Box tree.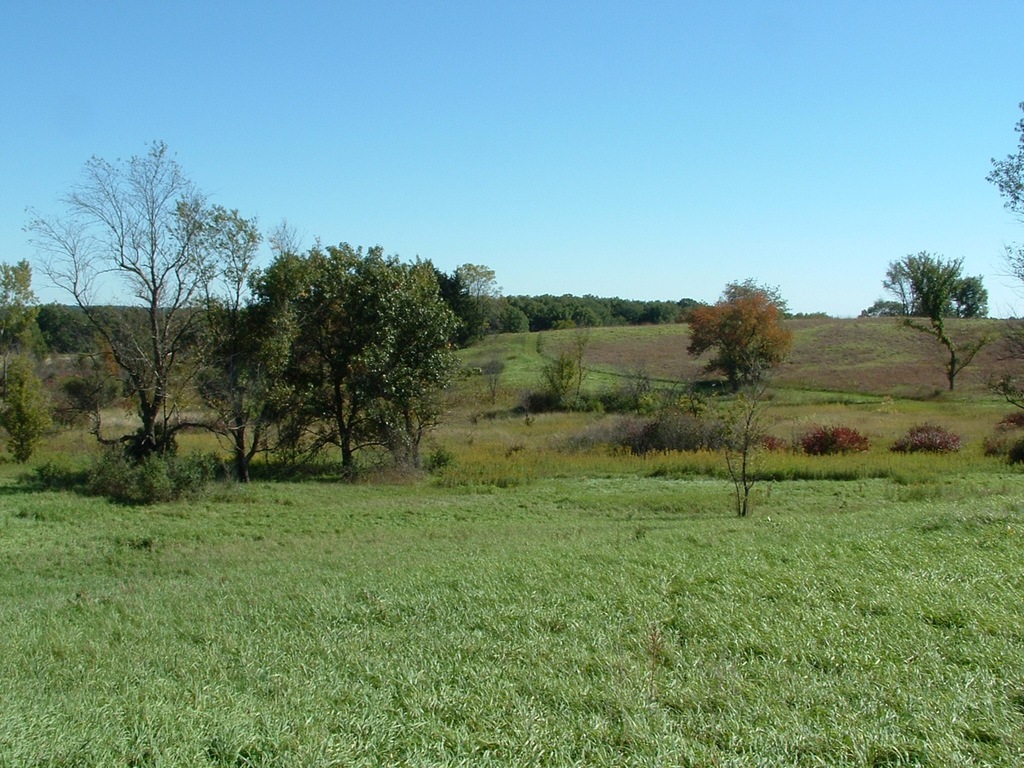
detection(410, 254, 503, 342).
